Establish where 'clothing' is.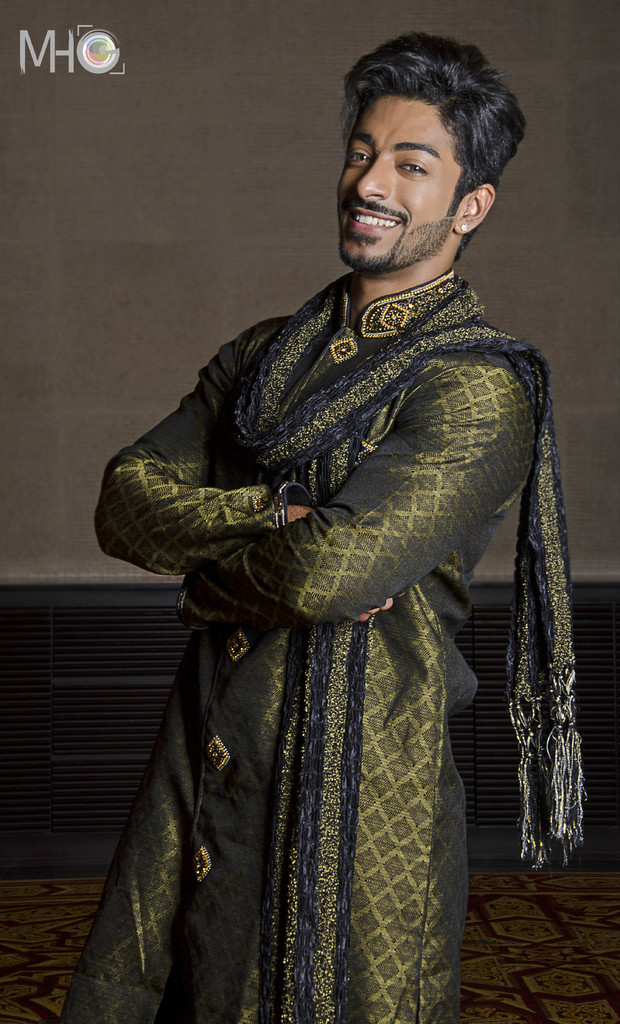
Established at left=53, top=265, right=592, bottom=1023.
